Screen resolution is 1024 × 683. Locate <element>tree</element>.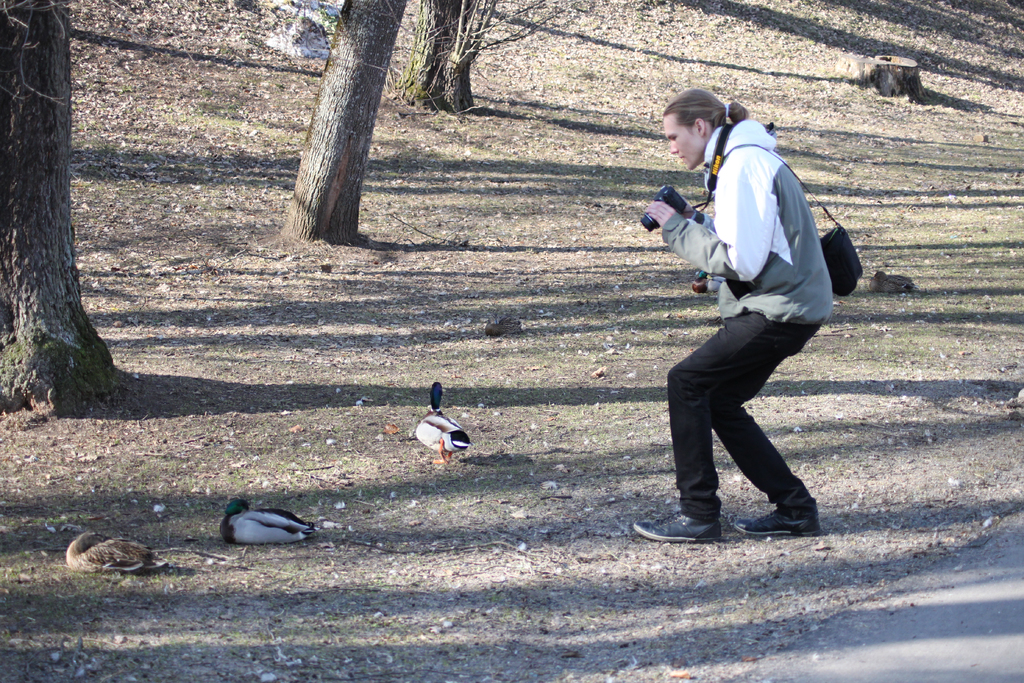
left=280, top=0, right=406, bottom=245.
